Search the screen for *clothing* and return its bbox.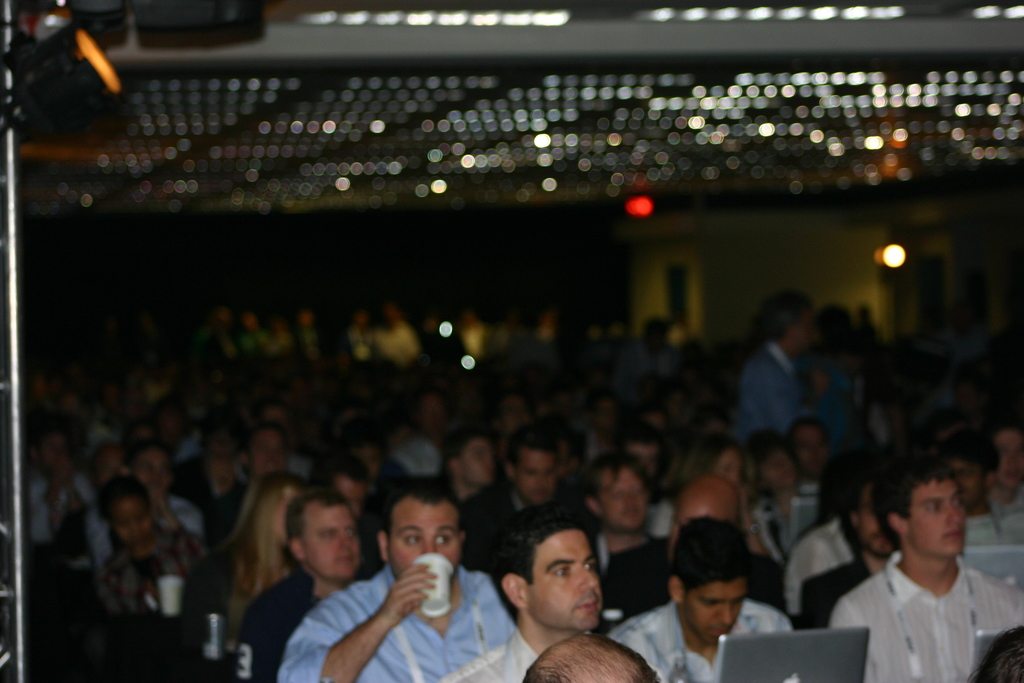
Found: 163 440 247 513.
